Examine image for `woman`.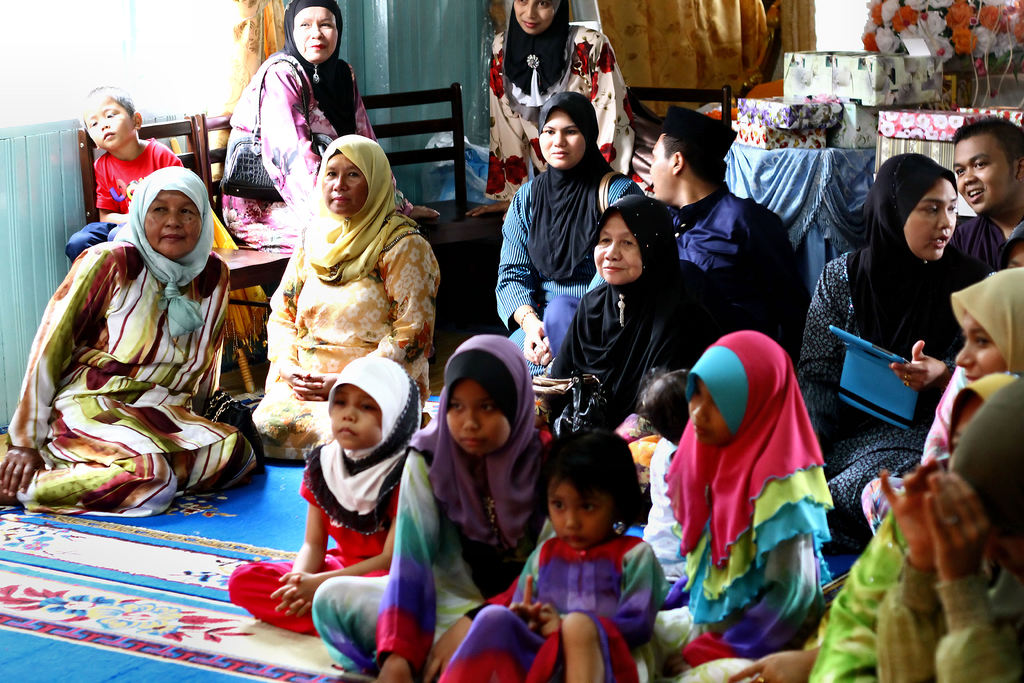
Examination result: (x1=789, y1=147, x2=979, y2=523).
